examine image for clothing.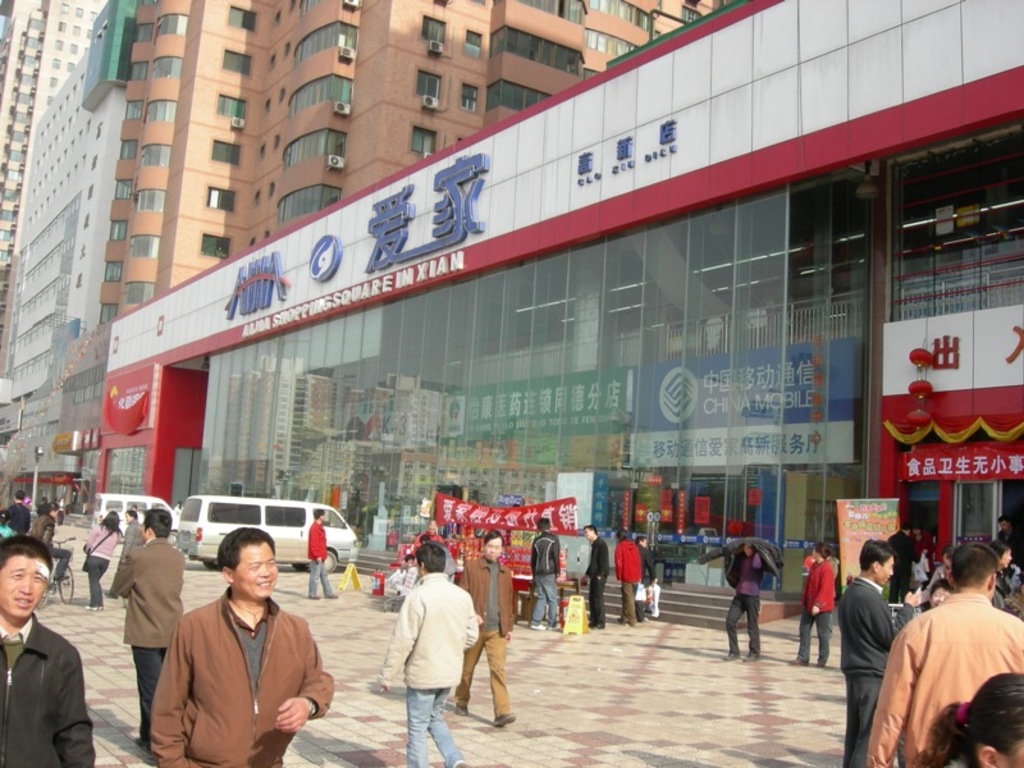
Examination result: <box>797,556,837,666</box>.
